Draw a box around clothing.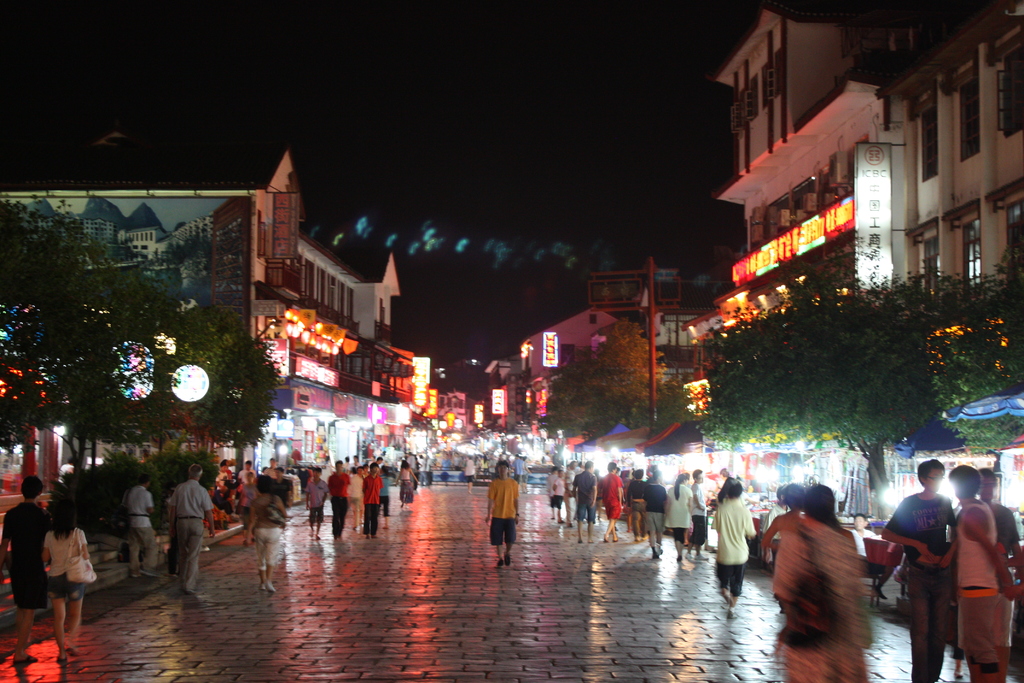
x1=576, y1=473, x2=600, y2=528.
